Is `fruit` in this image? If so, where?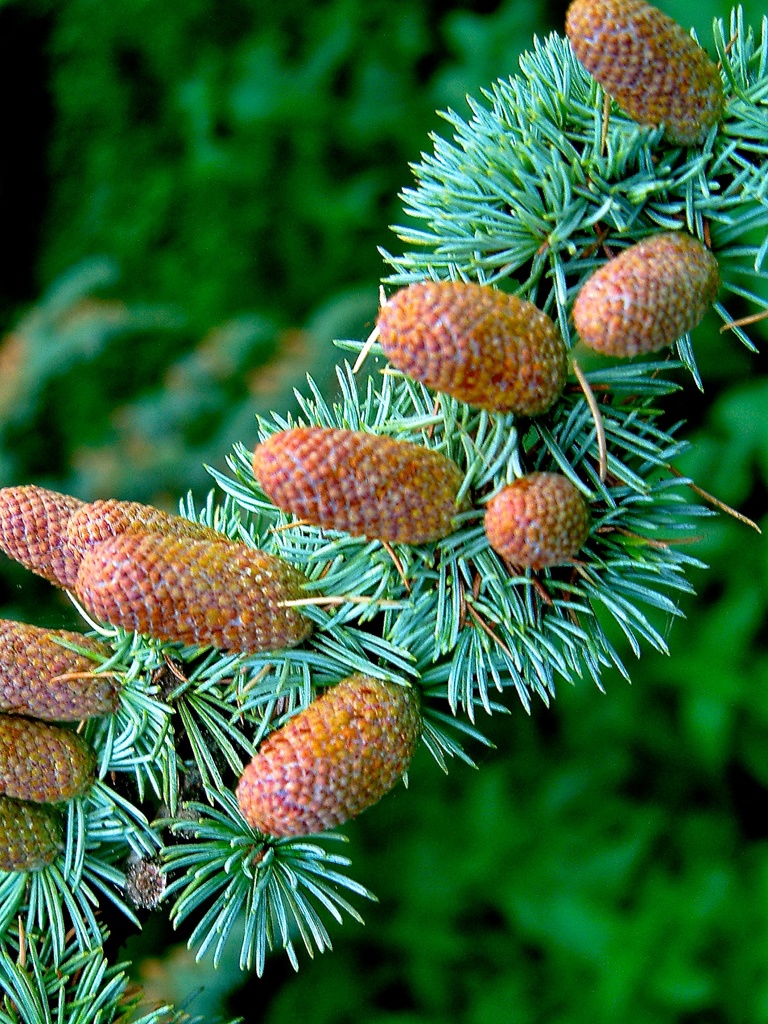
Yes, at [x1=574, y1=232, x2=723, y2=356].
